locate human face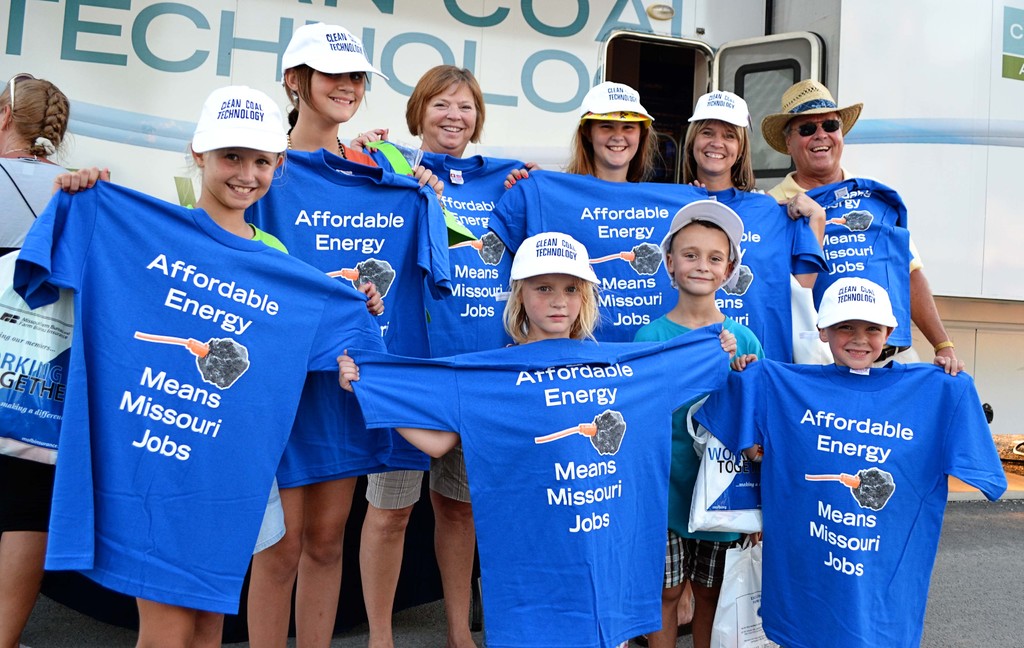
bbox=[593, 120, 639, 166]
